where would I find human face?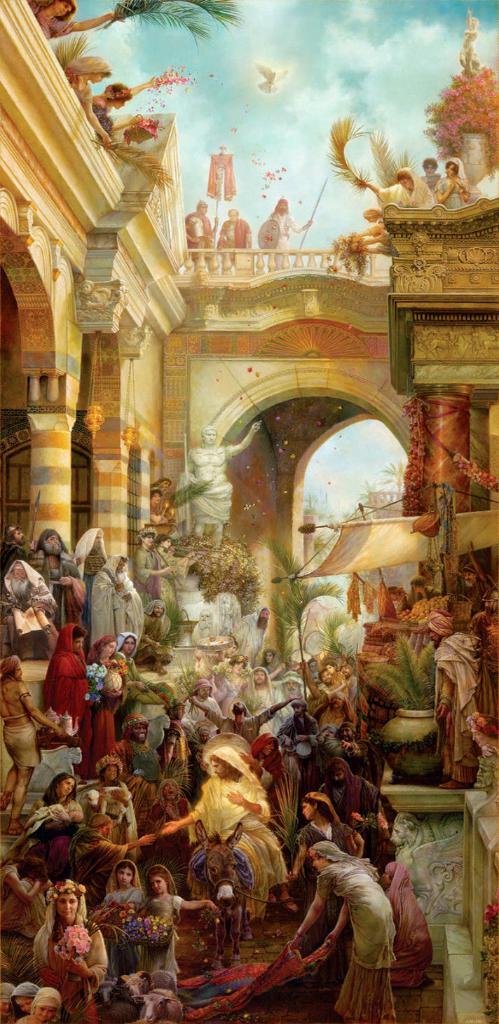
At 467:576:477:590.
